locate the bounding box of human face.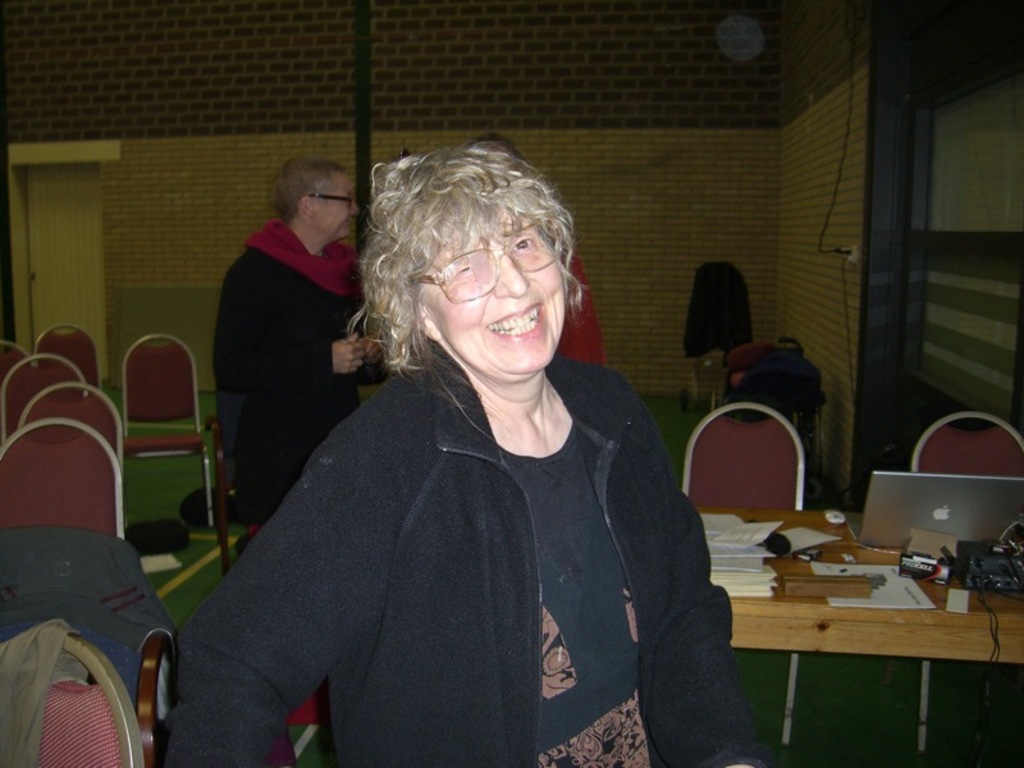
Bounding box: Rect(417, 198, 566, 380).
